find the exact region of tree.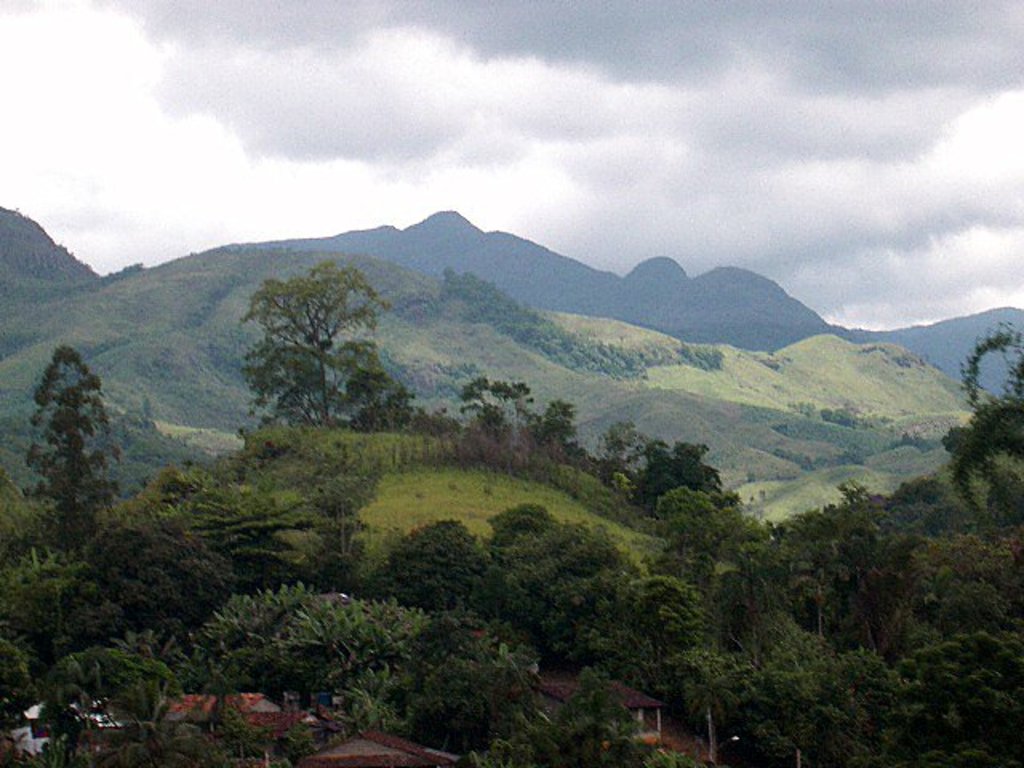
Exact region: BBox(482, 506, 544, 550).
